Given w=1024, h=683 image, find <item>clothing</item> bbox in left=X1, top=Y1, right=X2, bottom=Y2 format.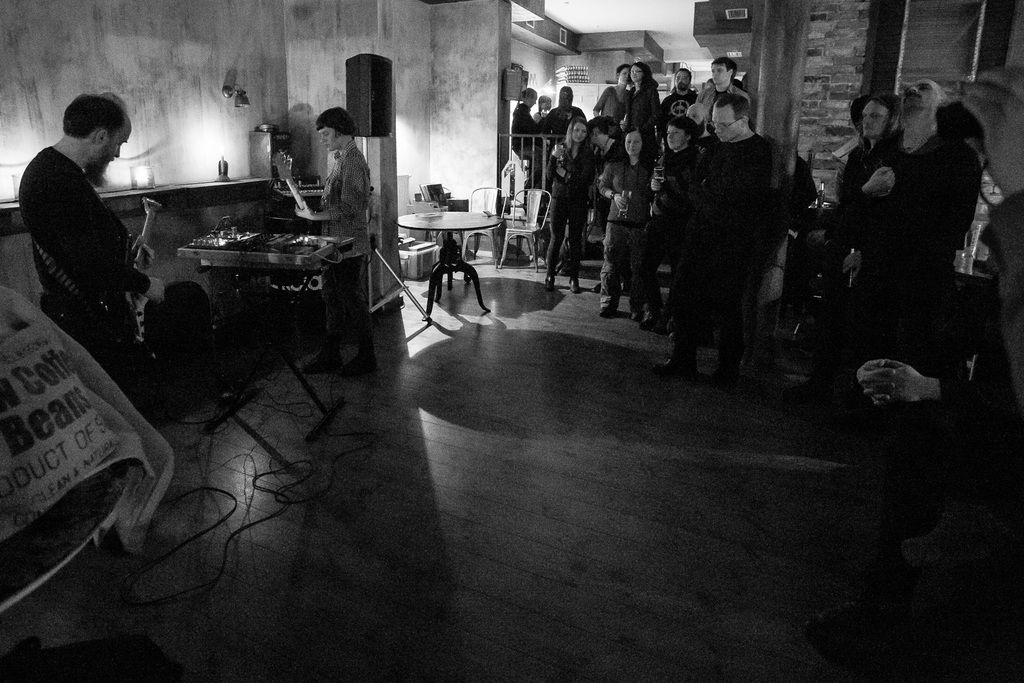
left=664, top=84, right=699, bottom=126.
